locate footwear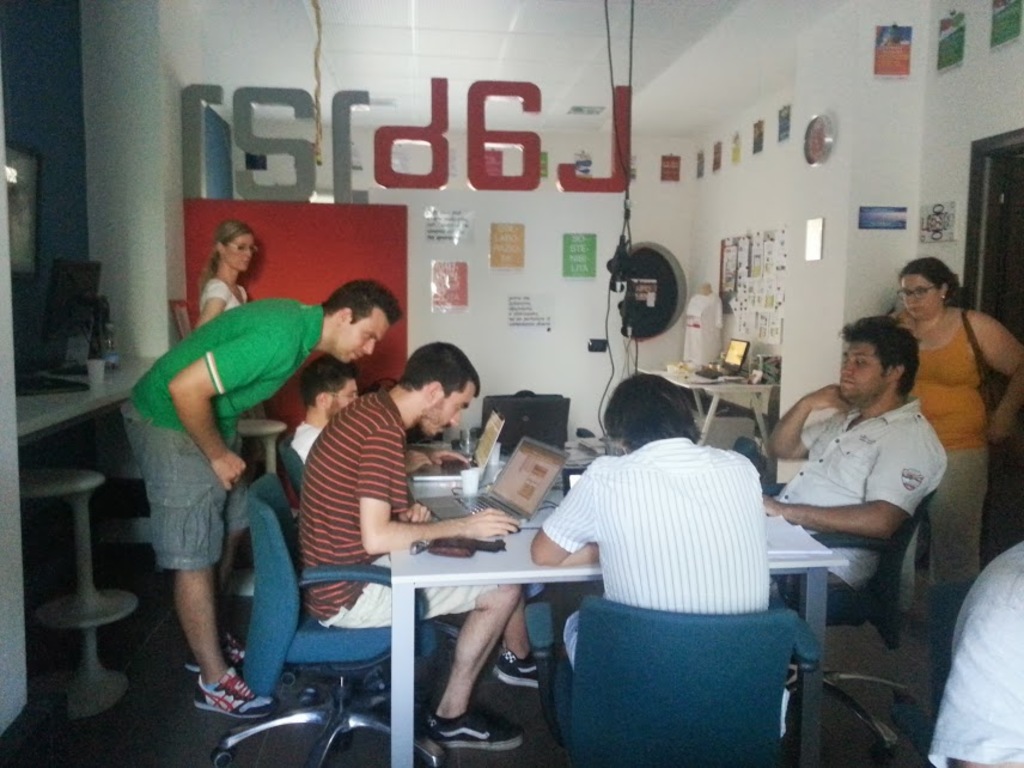
183, 632, 251, 668
